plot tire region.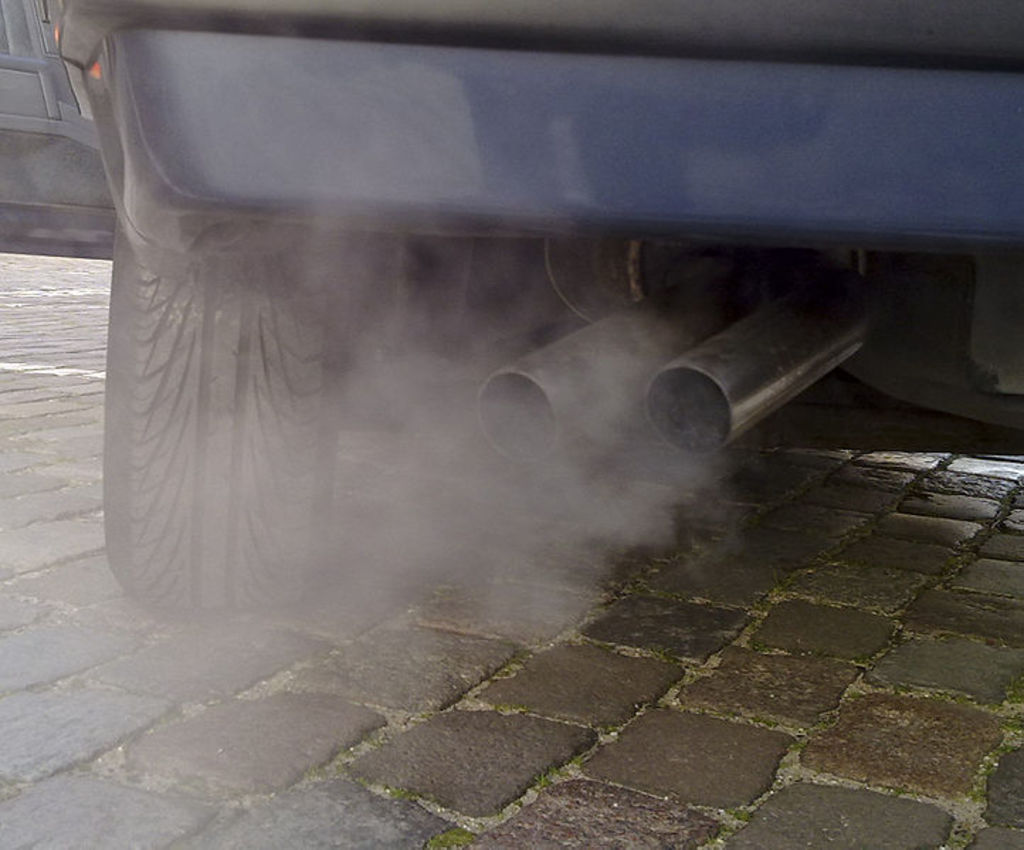
Plotted at [108,248,329,631].
